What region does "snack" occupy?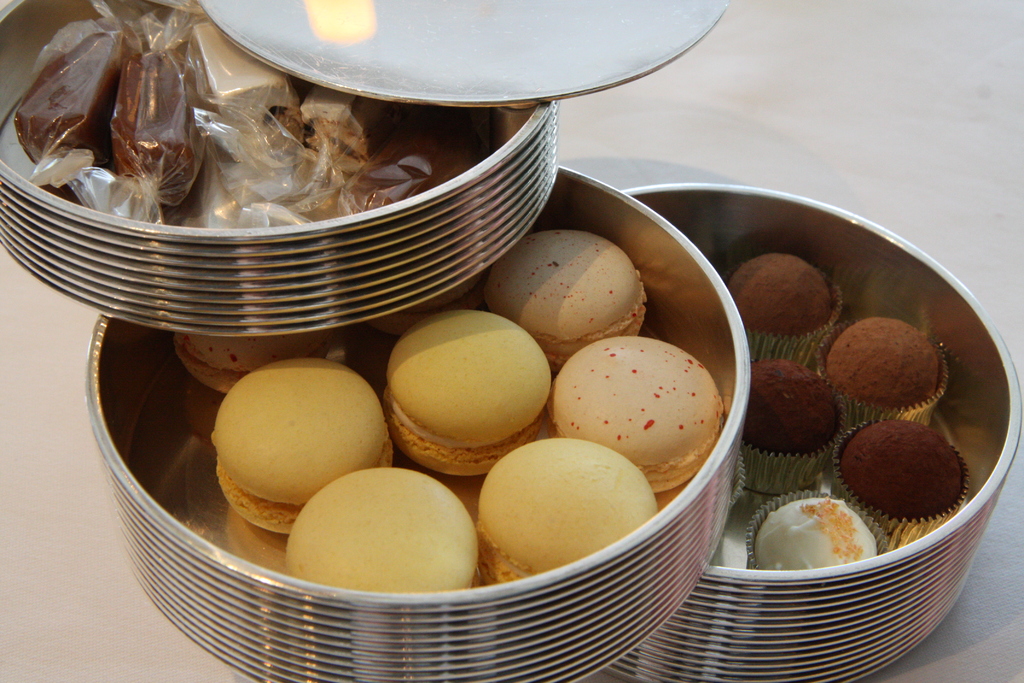
box(289, 465, 479, 598).
